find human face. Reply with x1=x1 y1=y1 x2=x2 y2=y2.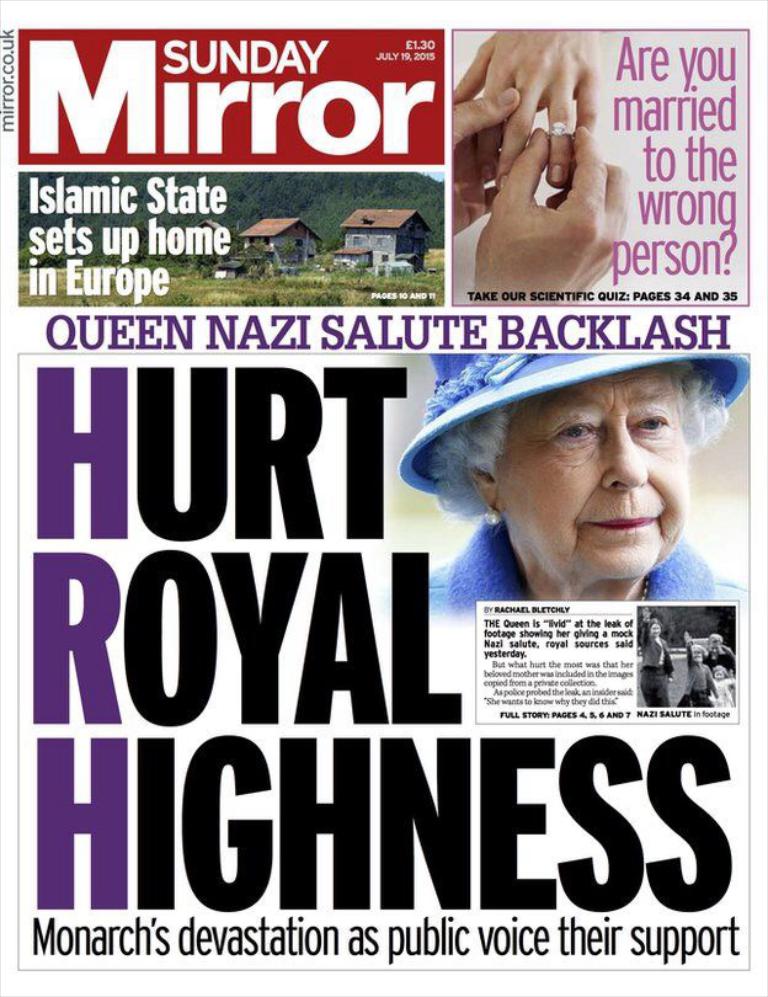
x1=495 y1=366 x2=692 y2=580.
